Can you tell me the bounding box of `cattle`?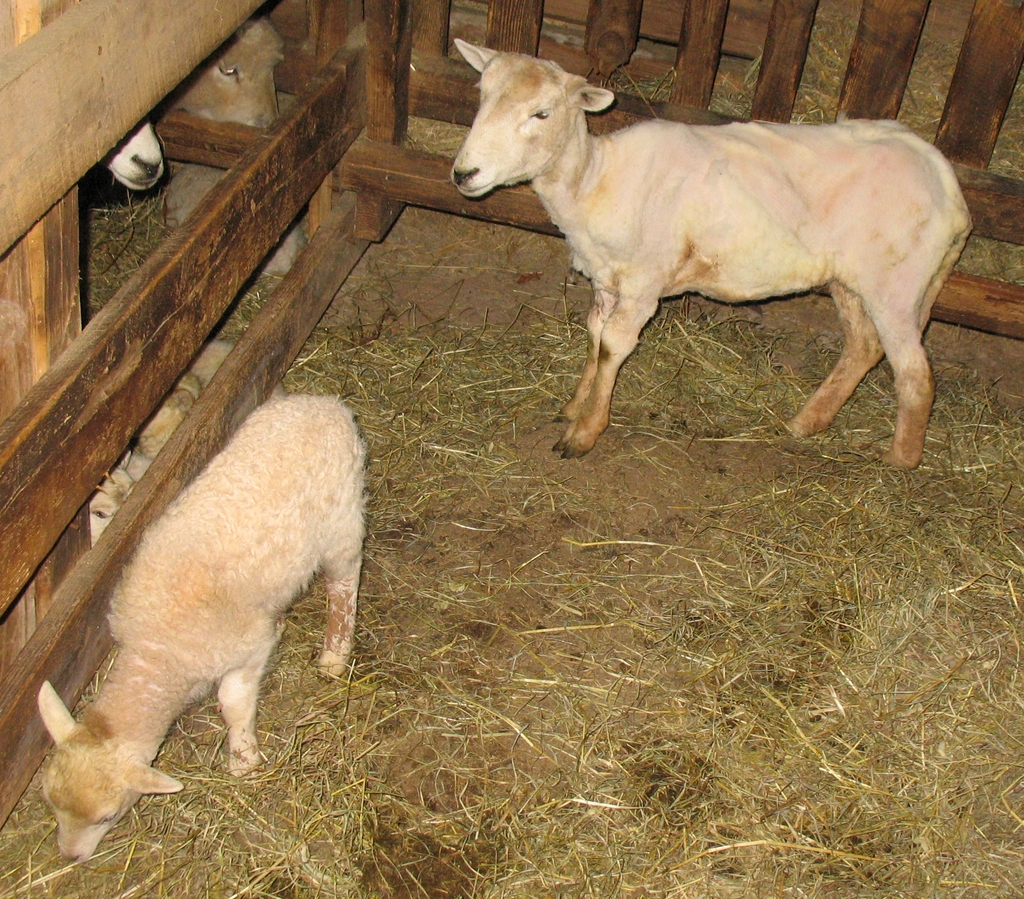
88 338 285 546.
